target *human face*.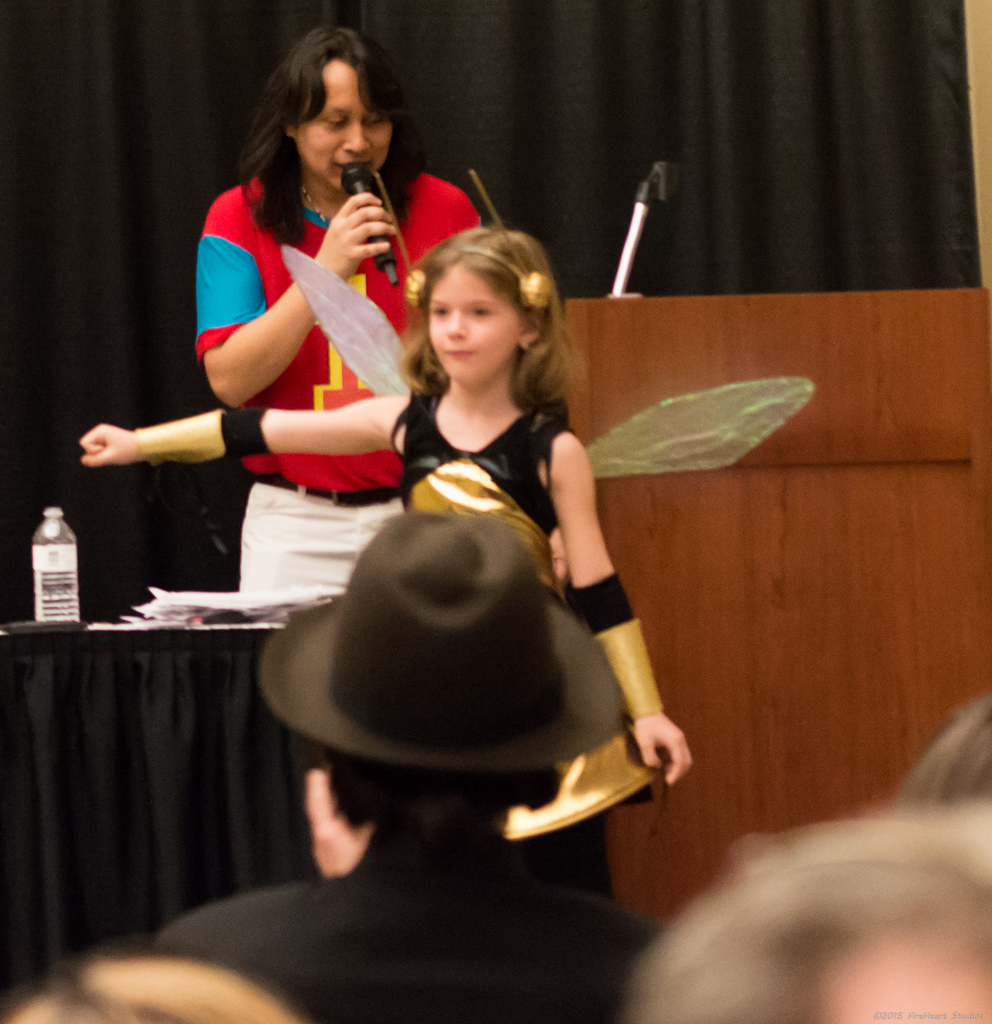
Target region: [422, 265, 522, 392].
